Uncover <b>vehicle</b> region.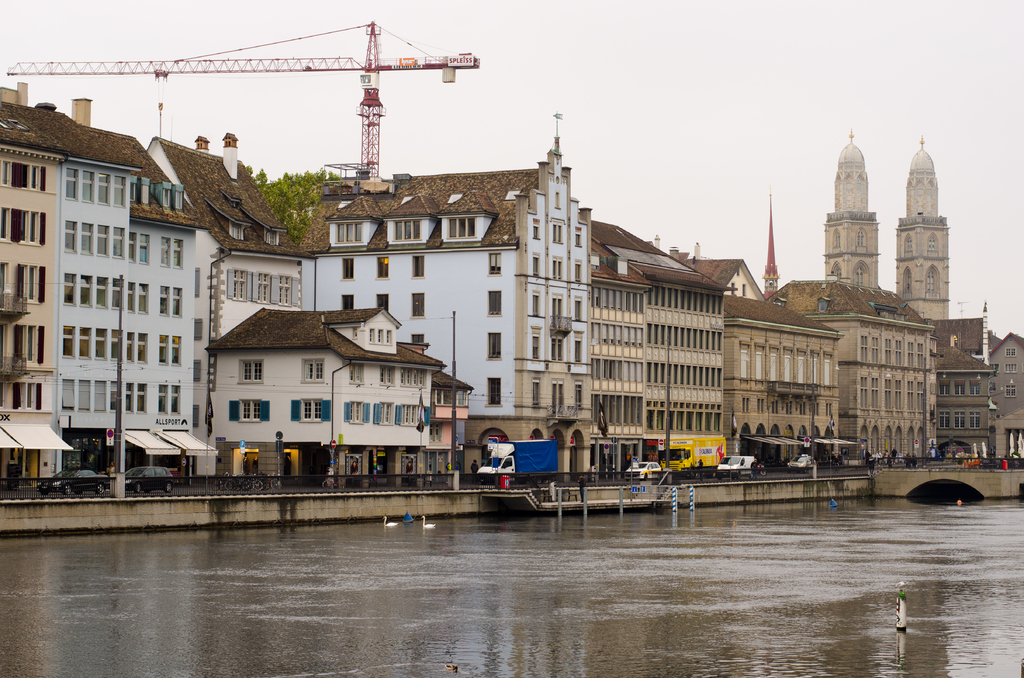
Uncovered: {"x1": 752, "y1": 457, "x2": 764, "y2": 480}.
